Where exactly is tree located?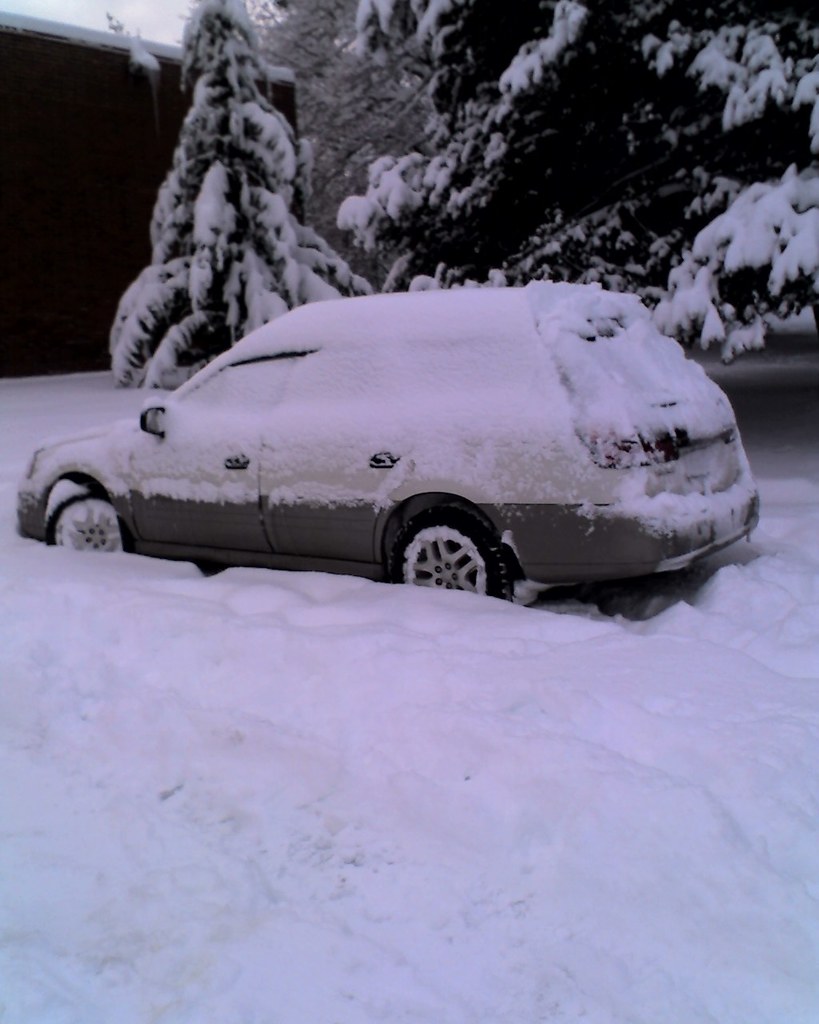
Its bounding box is 325 0 818 363.
